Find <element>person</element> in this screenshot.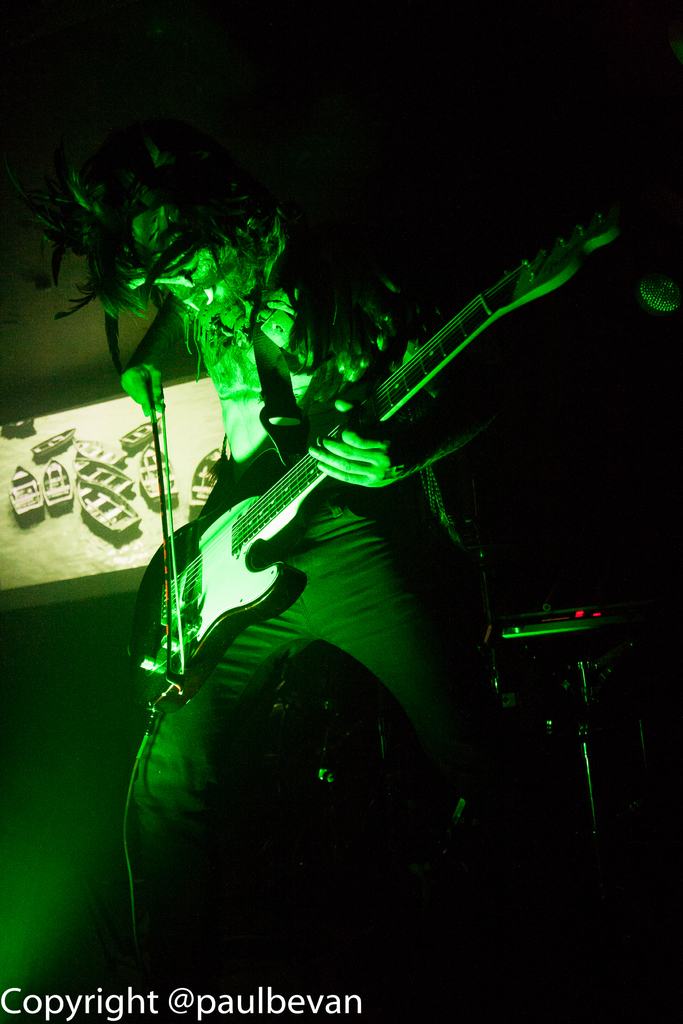
The bounding box for <element>person</element> is region(102, 125, 569, 989).
